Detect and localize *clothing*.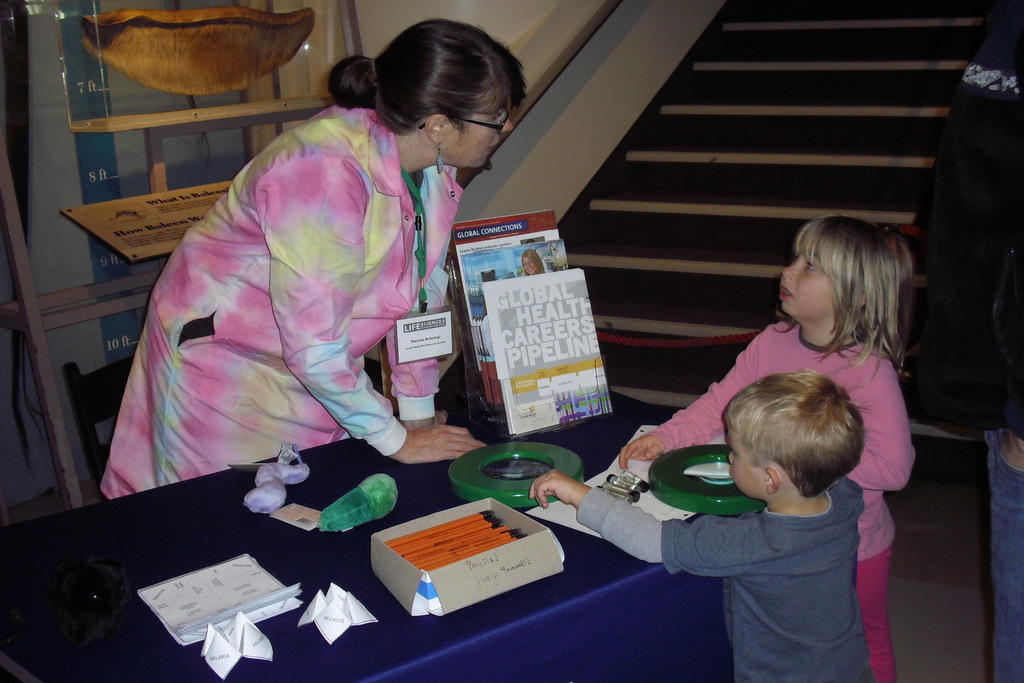
Localized at box=[109, 90, 481, 486].
